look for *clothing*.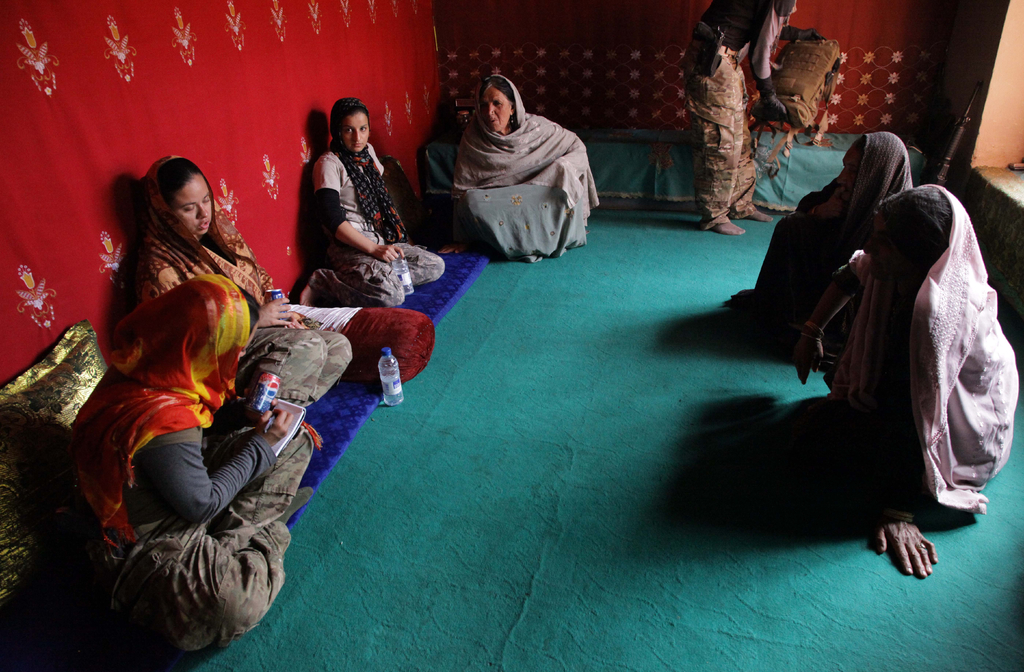
Found: rect(316, 141, 447, 309).
